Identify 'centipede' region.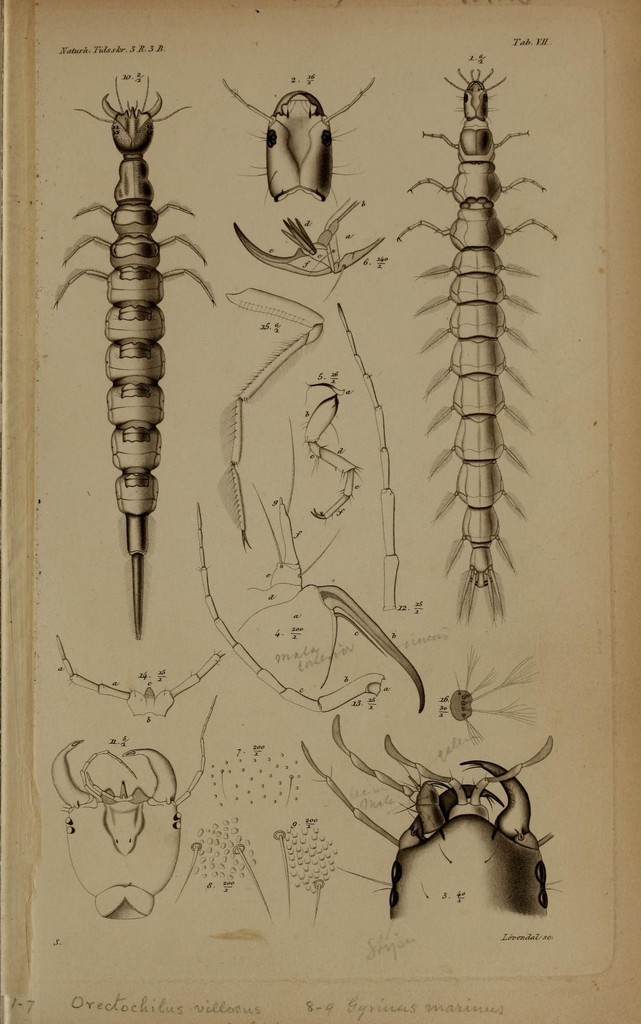
Region: [408,19,553,666].
